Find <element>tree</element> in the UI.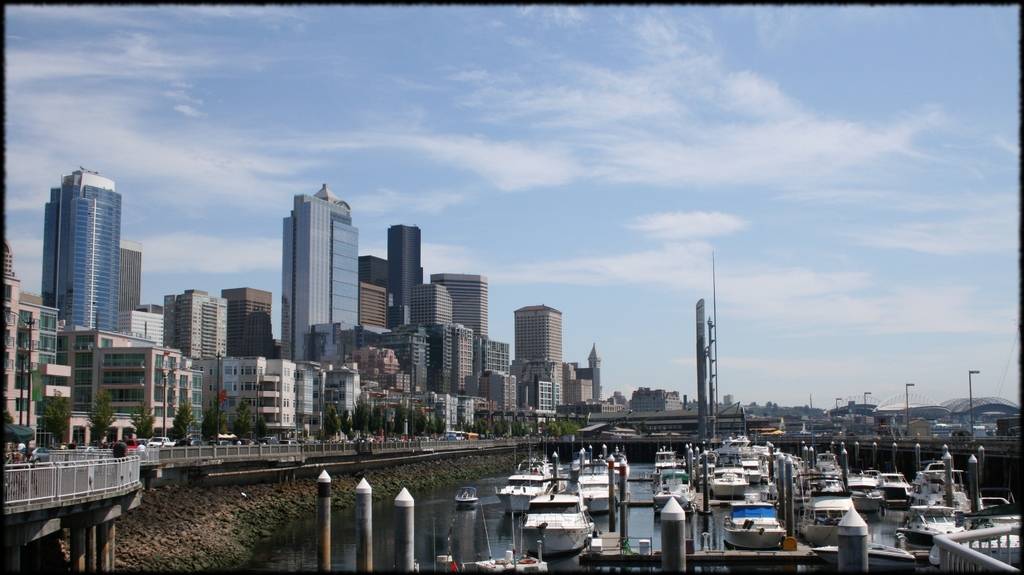
UI element at bbox=[141, 407, 157, 437].
